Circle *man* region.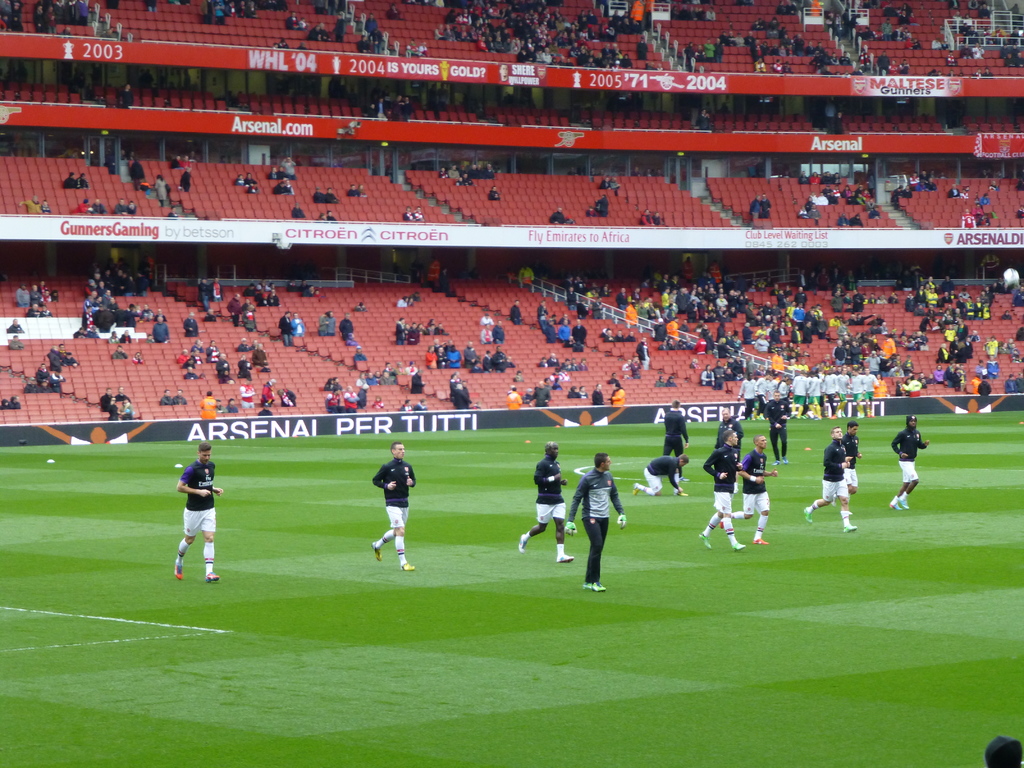
Region: box=[513, 301, 521, 323].
